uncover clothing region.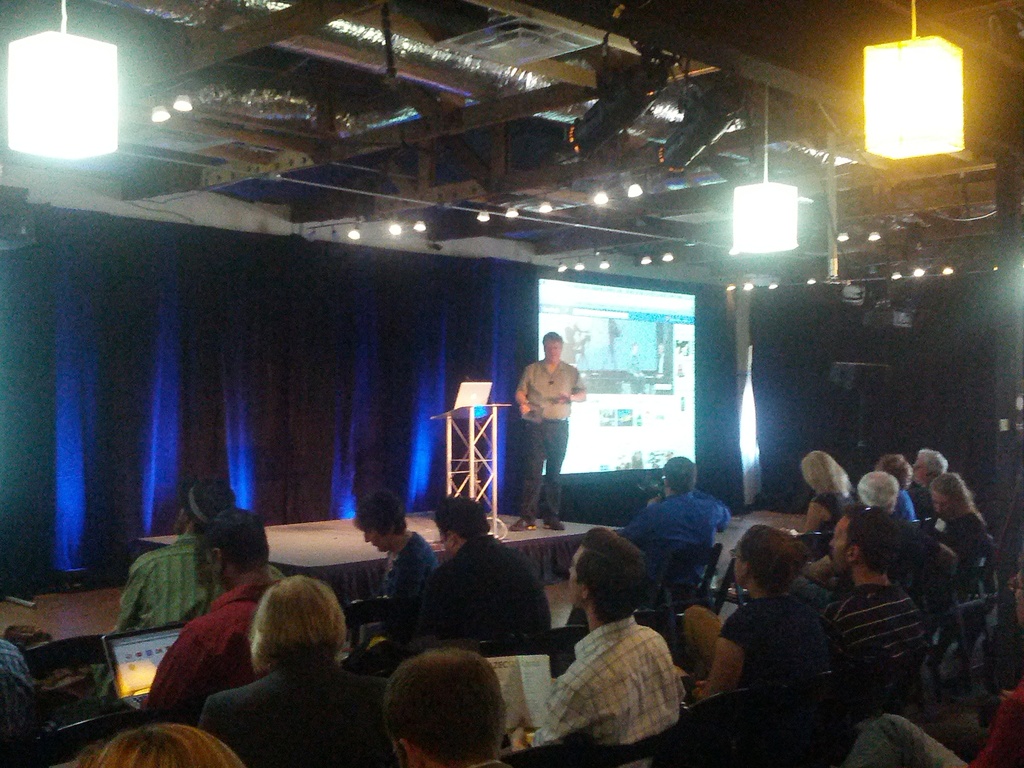
Uncovered: (890,484,919,521).
